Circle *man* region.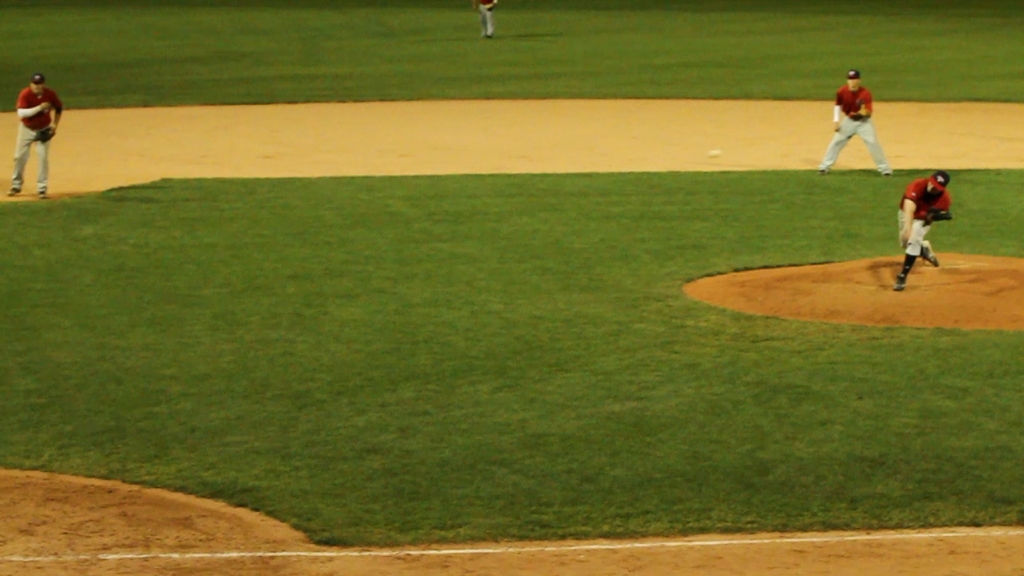
Region: [894,171,955,294].
